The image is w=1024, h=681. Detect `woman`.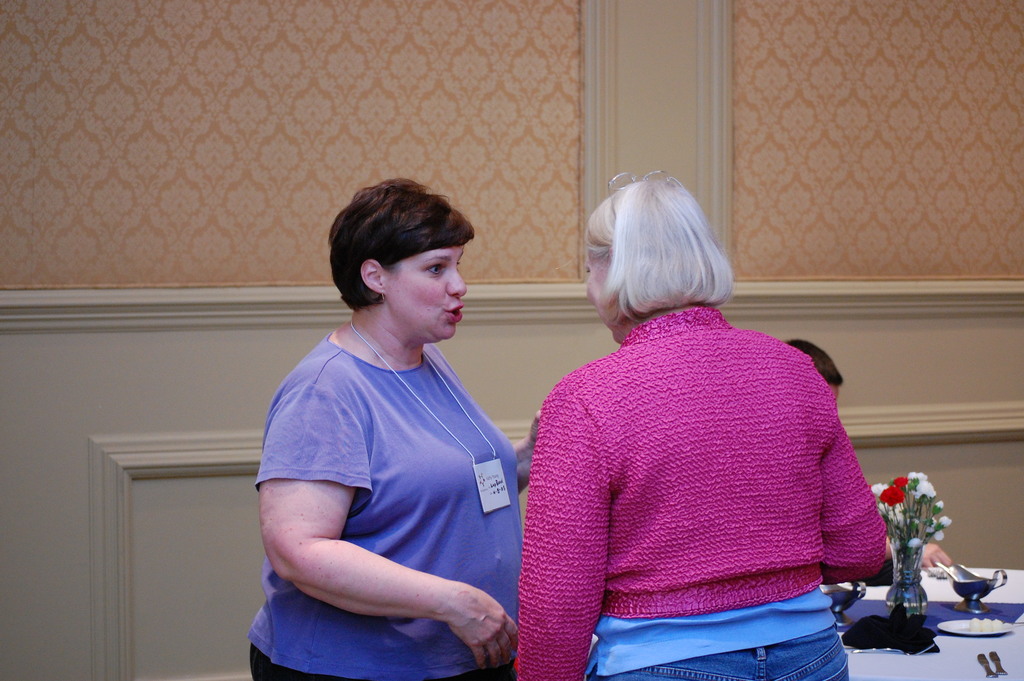
Detection: pyautogui.locateOnScreen(249, 177, 544, 680).
